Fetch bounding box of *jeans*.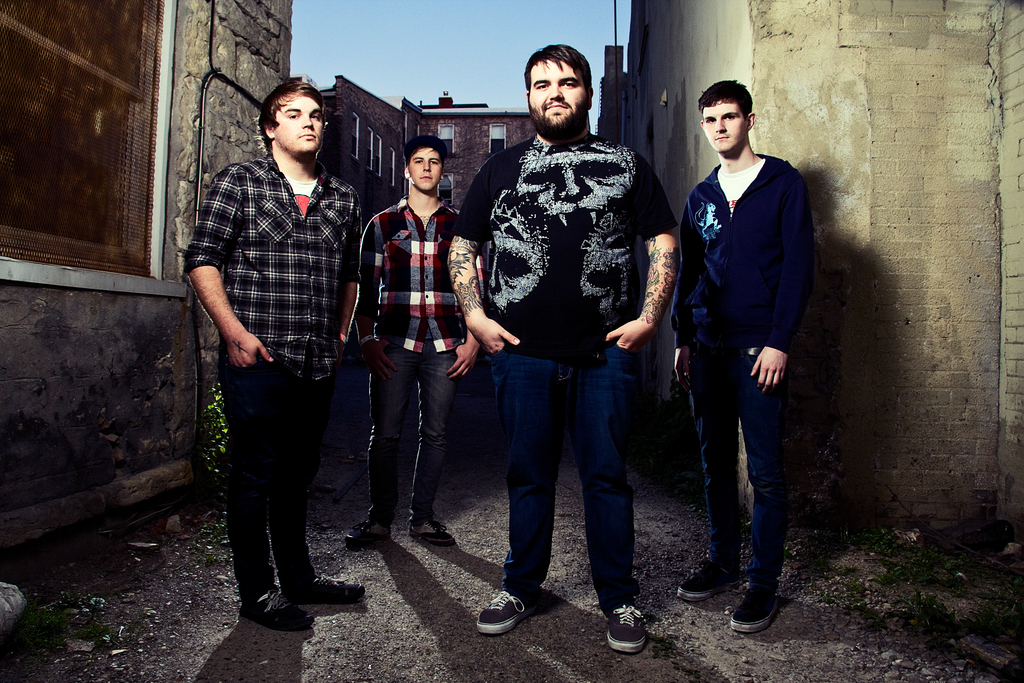
Bbox: locate(488, 327, 661, 639).
